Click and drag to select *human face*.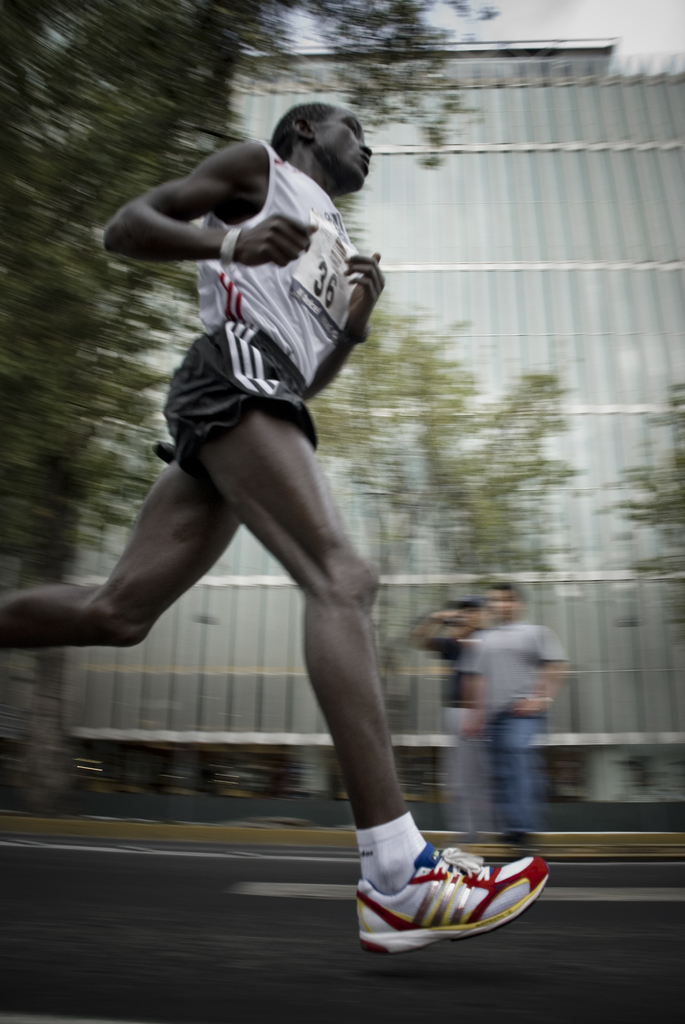
Selection: select_region(313, 102, 367, 188).
